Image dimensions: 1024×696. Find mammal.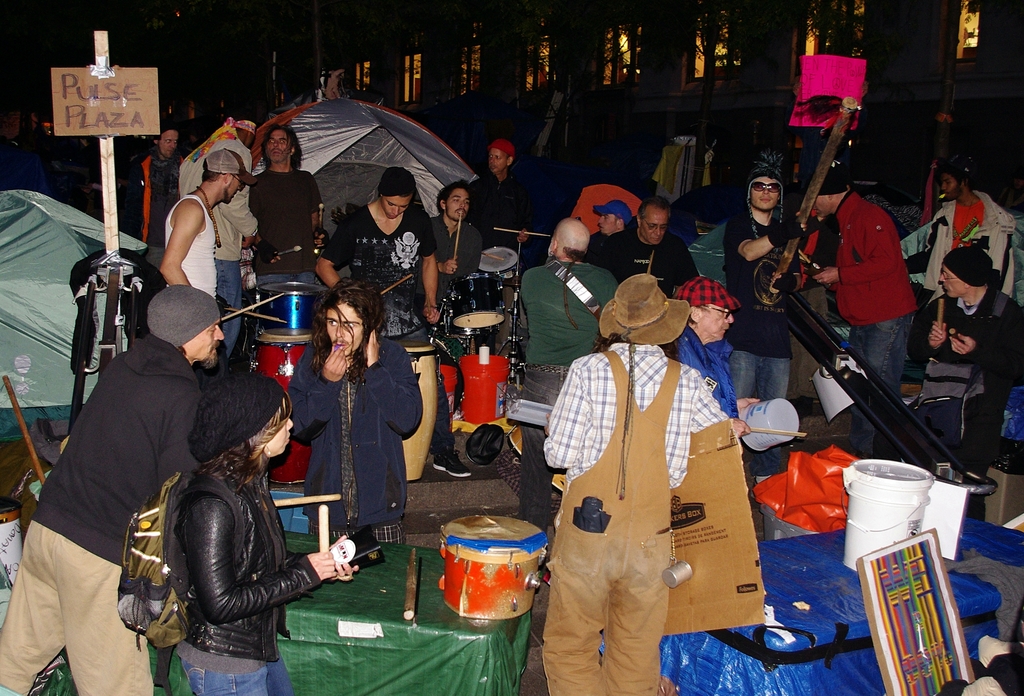
pyautogui.locateOnScreen(131, 122, 195, 257).
